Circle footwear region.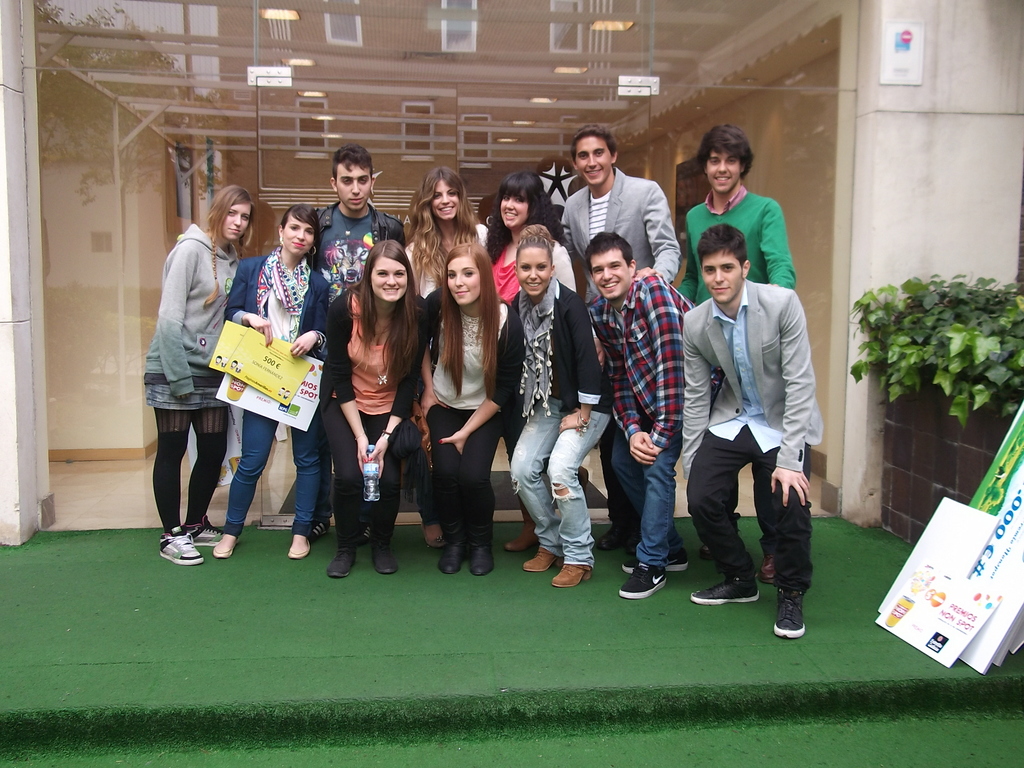
Region: bbox=(622, 560, 667, 596).
